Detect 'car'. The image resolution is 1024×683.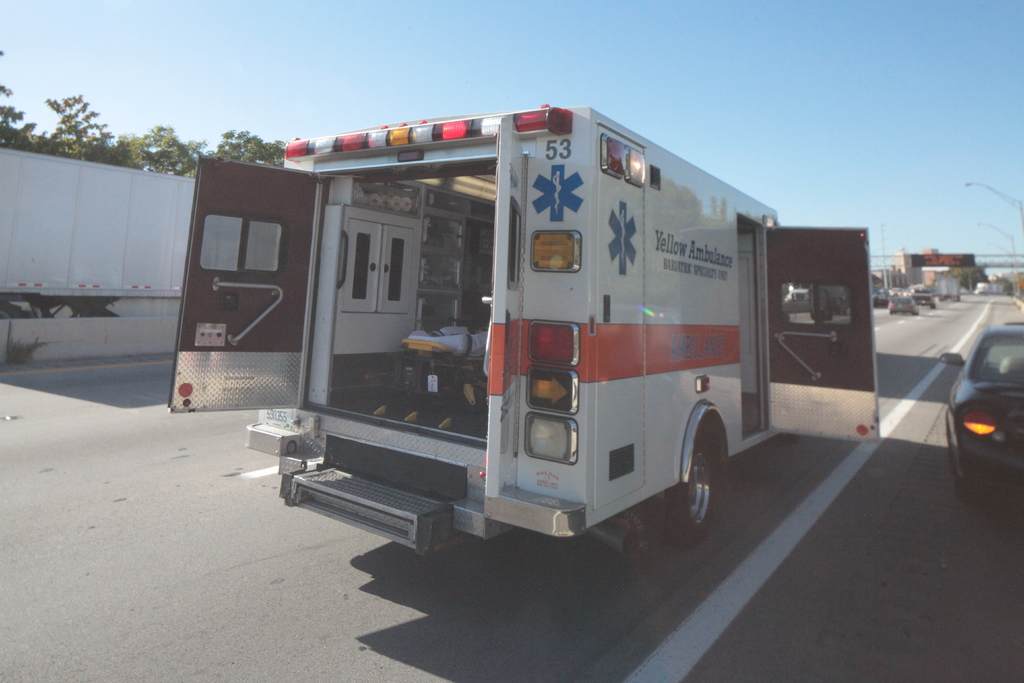
[874,290,891,306].
